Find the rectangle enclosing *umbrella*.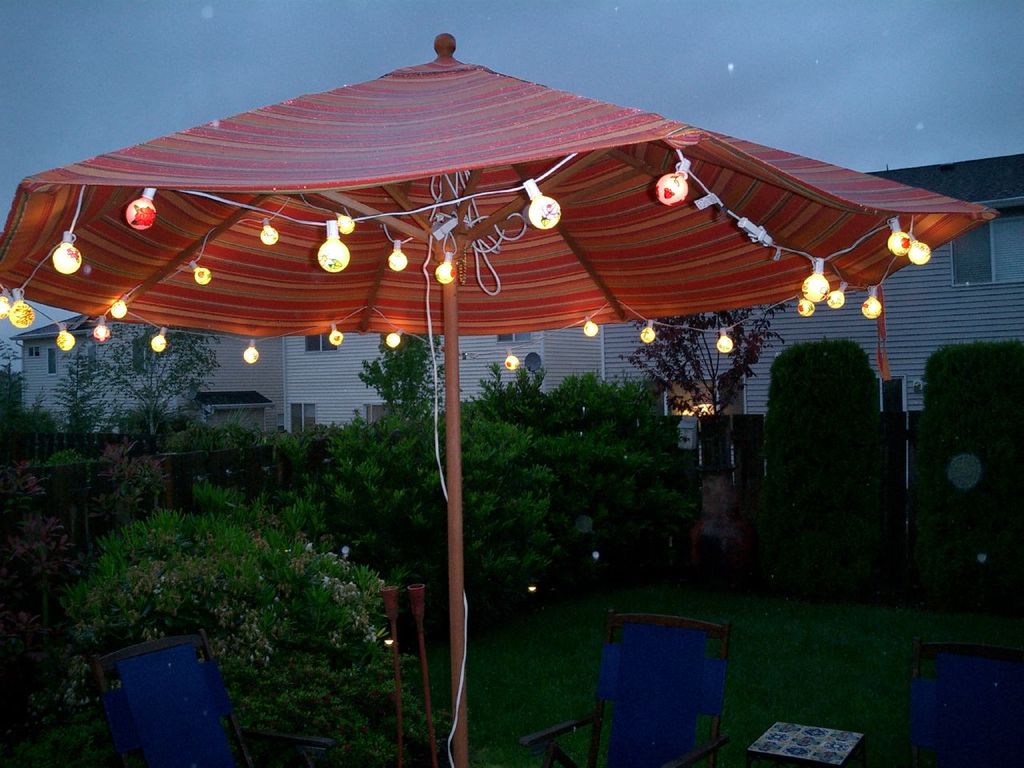
left=1, top=27, right=968, bottom=699.
